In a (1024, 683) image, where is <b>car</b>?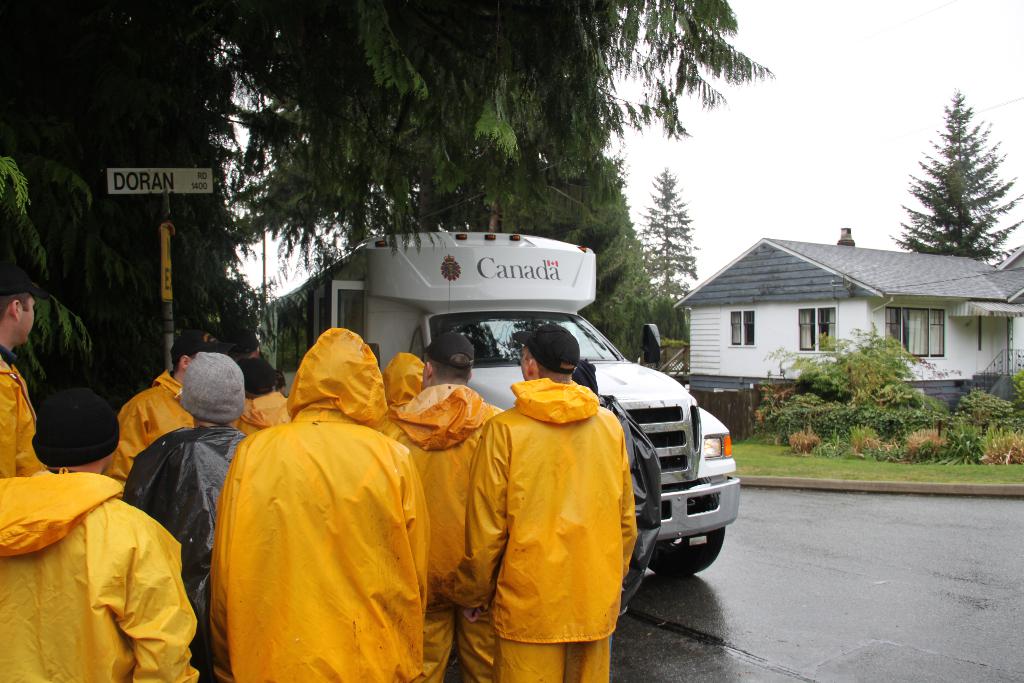
crop(235, 220, 748, 625).
